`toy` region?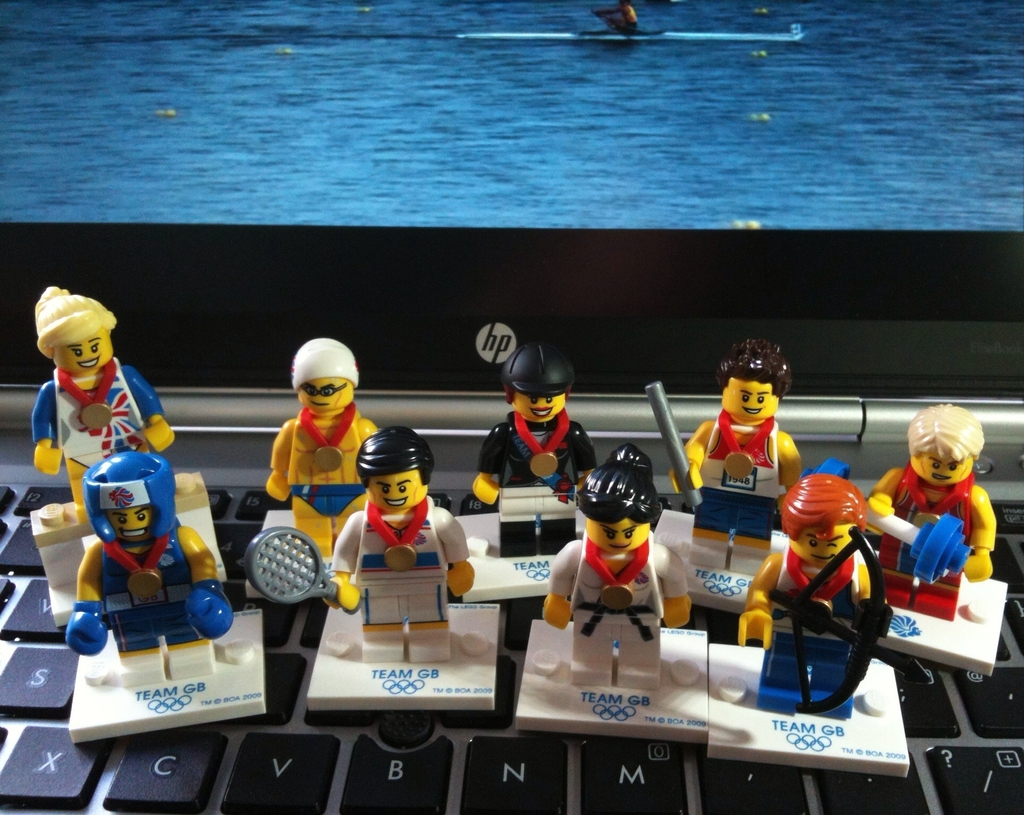
x1=728 y1=466 x2=893 y2=650
